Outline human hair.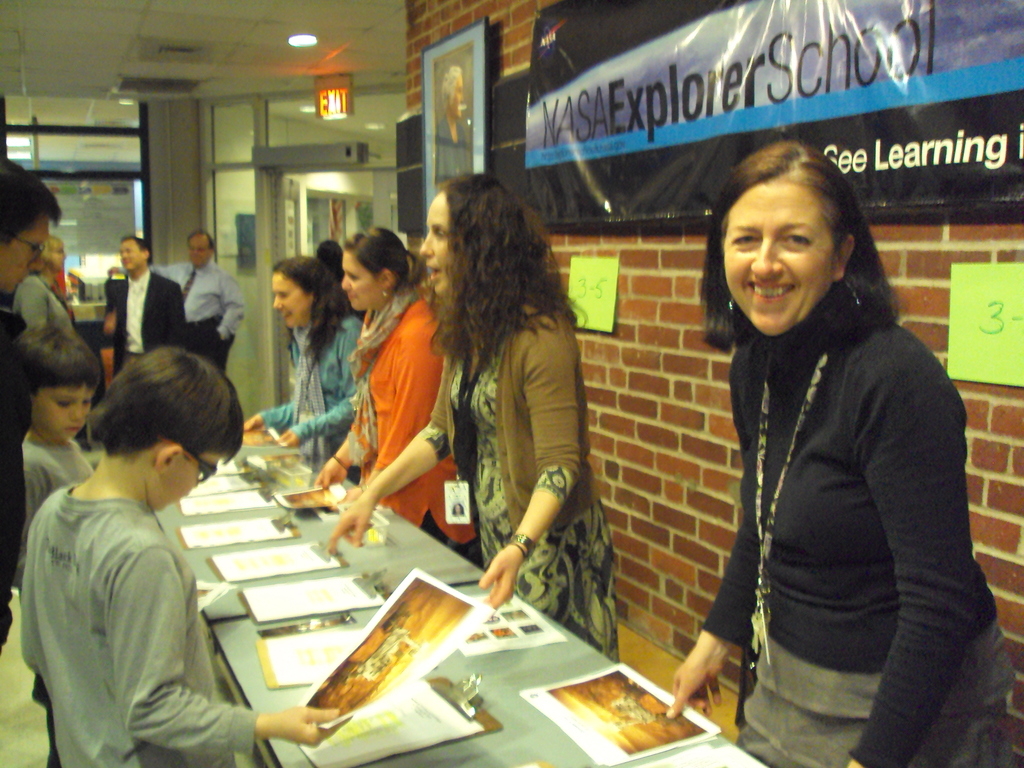
Outline: Rect(422, 172, 578, 373).
